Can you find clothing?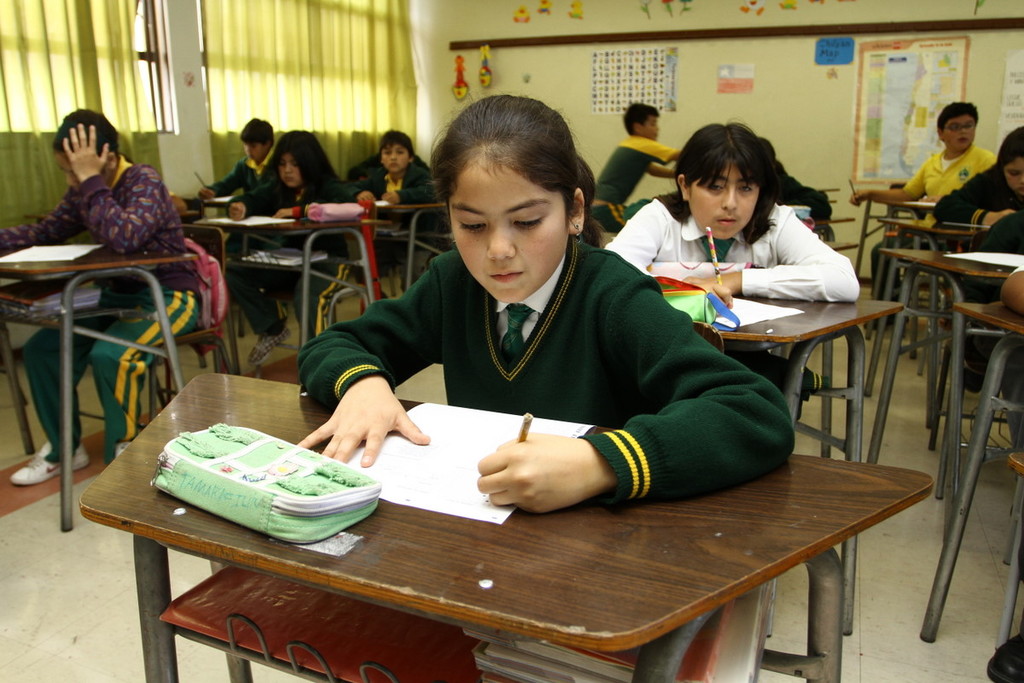
Yes, bounding box: 246,169,353,323.
